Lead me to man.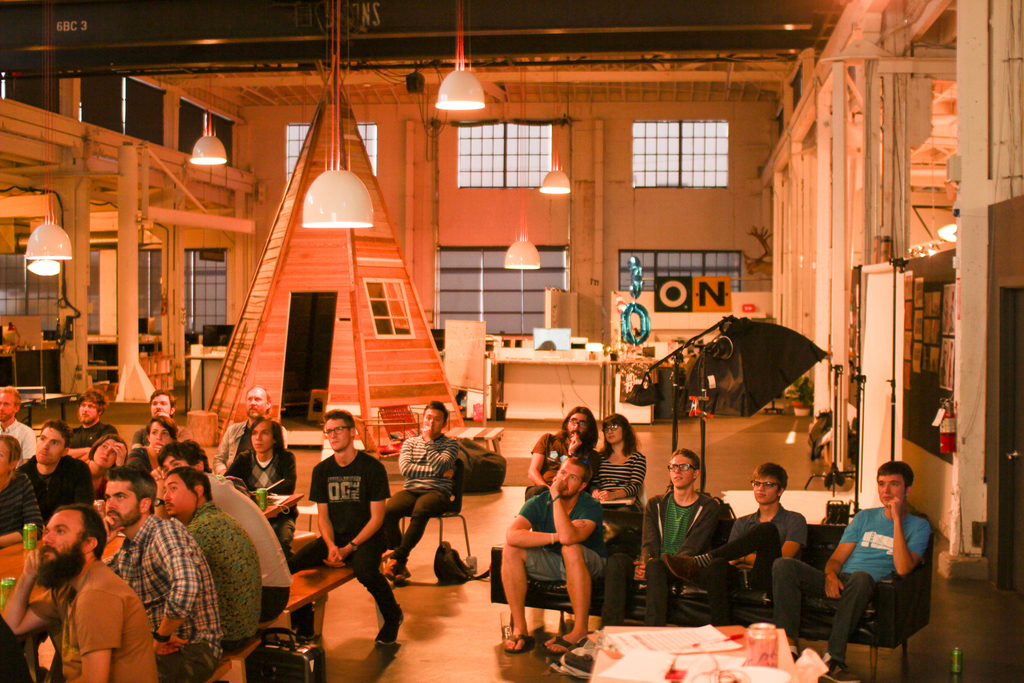
Lead to rect(1, 425, 96, 540).
